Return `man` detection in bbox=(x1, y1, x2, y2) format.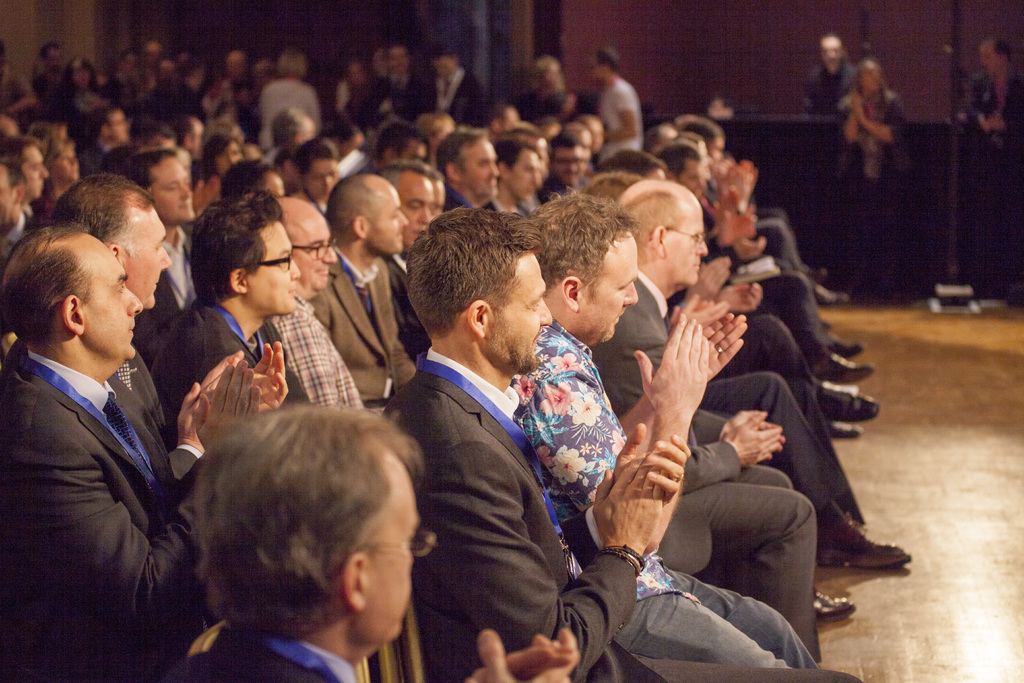
bbox=(225, 50, 248, 85).
